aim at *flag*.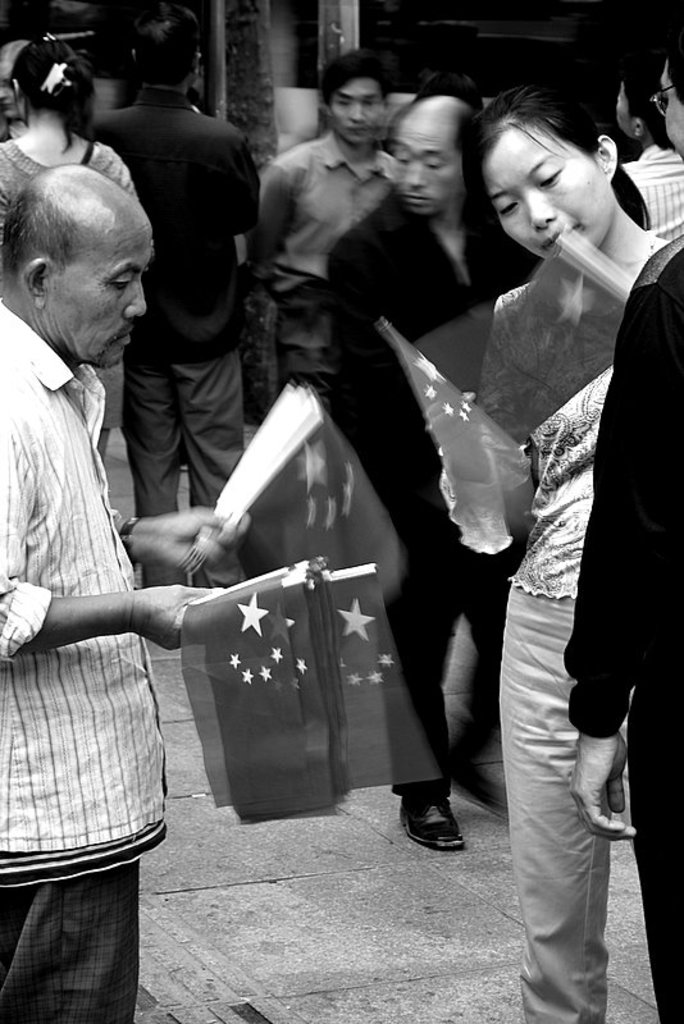
Aimed at <box>209,579,350,831</box>.
